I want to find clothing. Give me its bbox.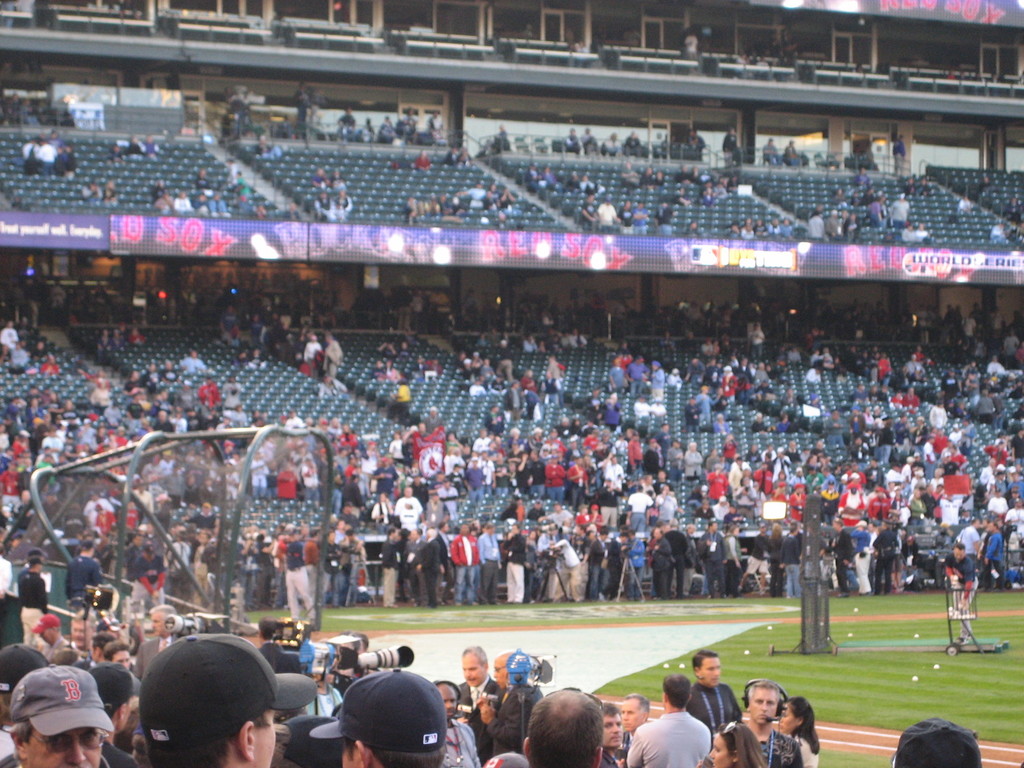
[x1=719, y1=372, x2=740, y2=403].
